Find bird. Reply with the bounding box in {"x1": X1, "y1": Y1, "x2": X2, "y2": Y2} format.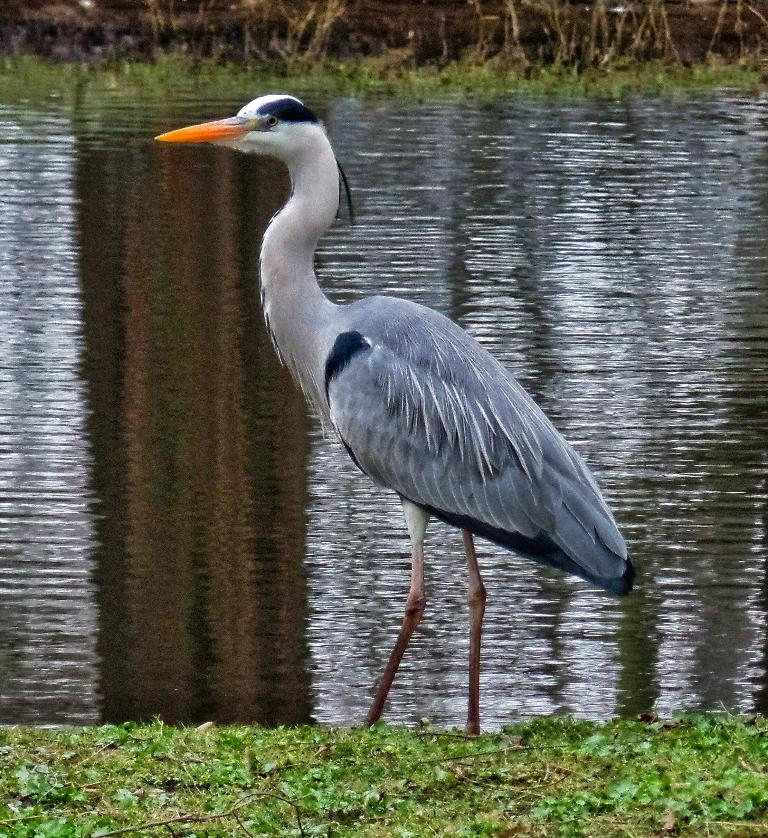
{"x1": 166, "y1": 137, "x2": 604, "y2": 719}.
